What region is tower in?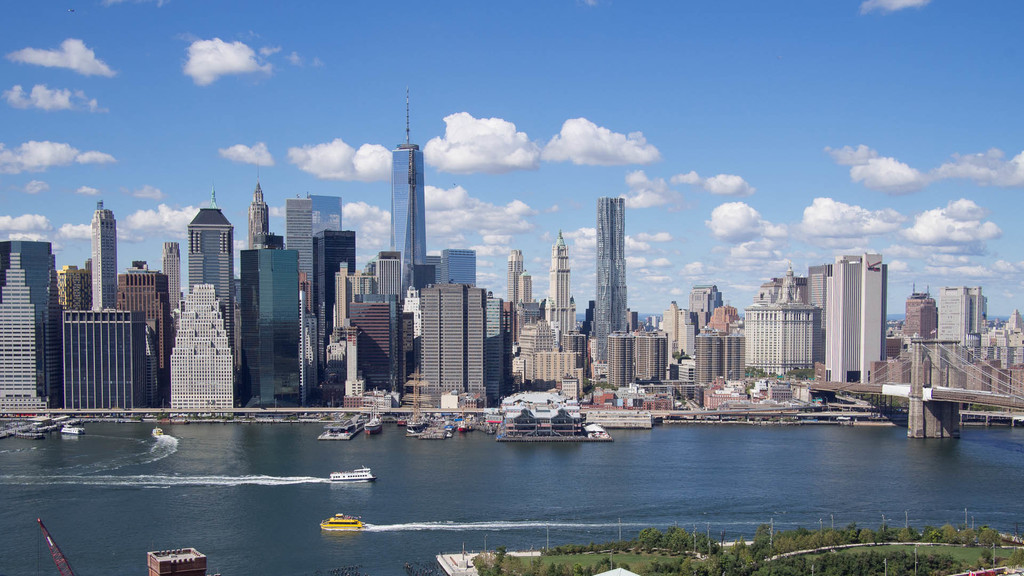
[390,88,427,301].
